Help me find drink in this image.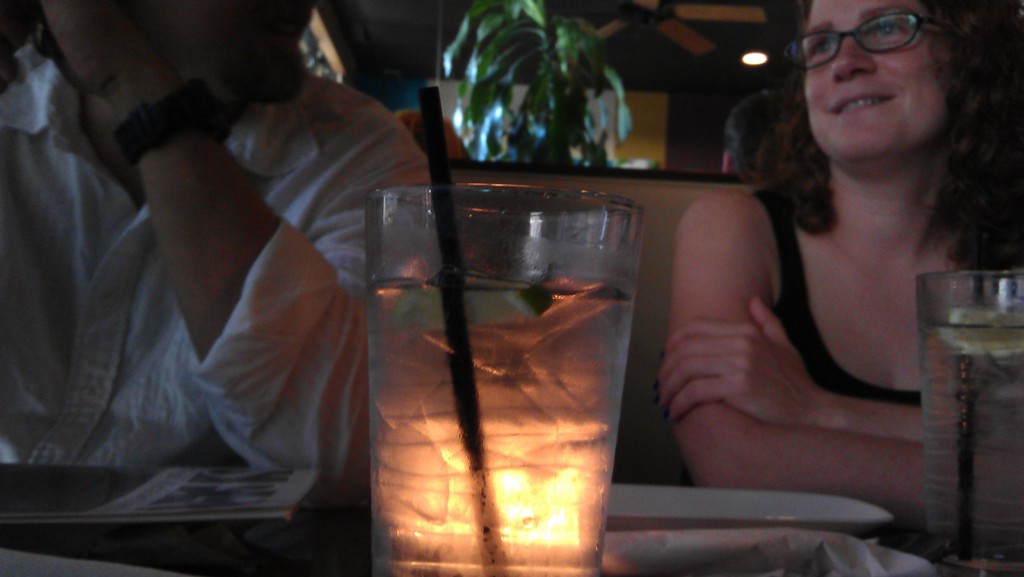
Found it: 371, 264, 636, 576.
